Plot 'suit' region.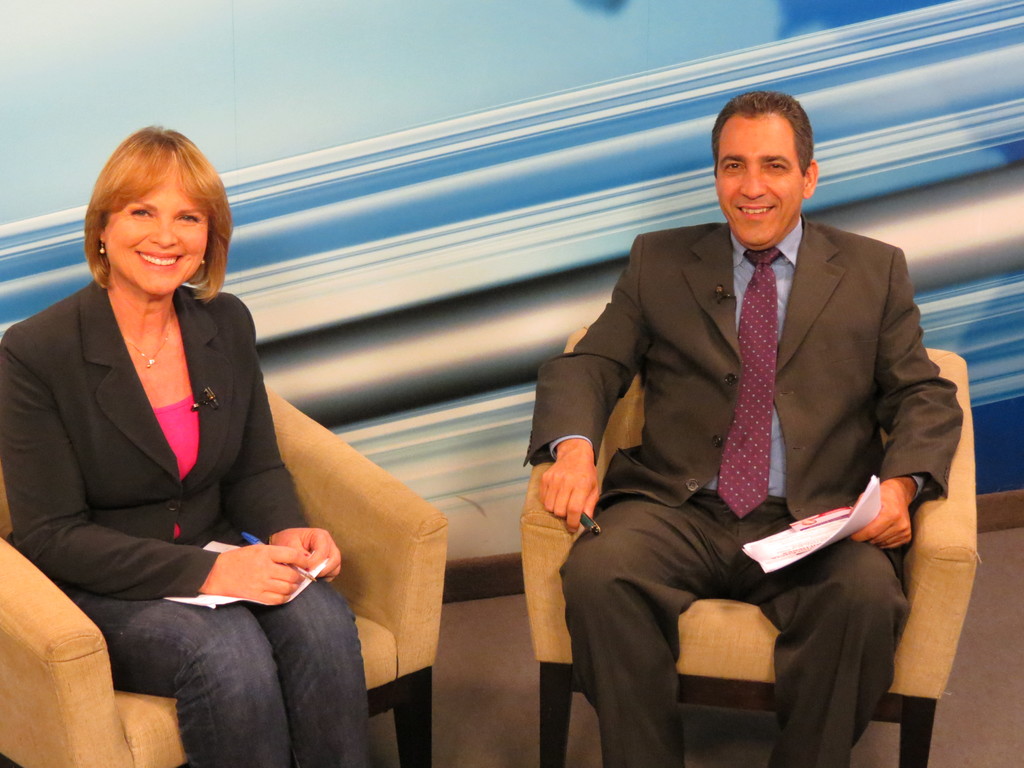
Plotted at 548/131/953/749.
